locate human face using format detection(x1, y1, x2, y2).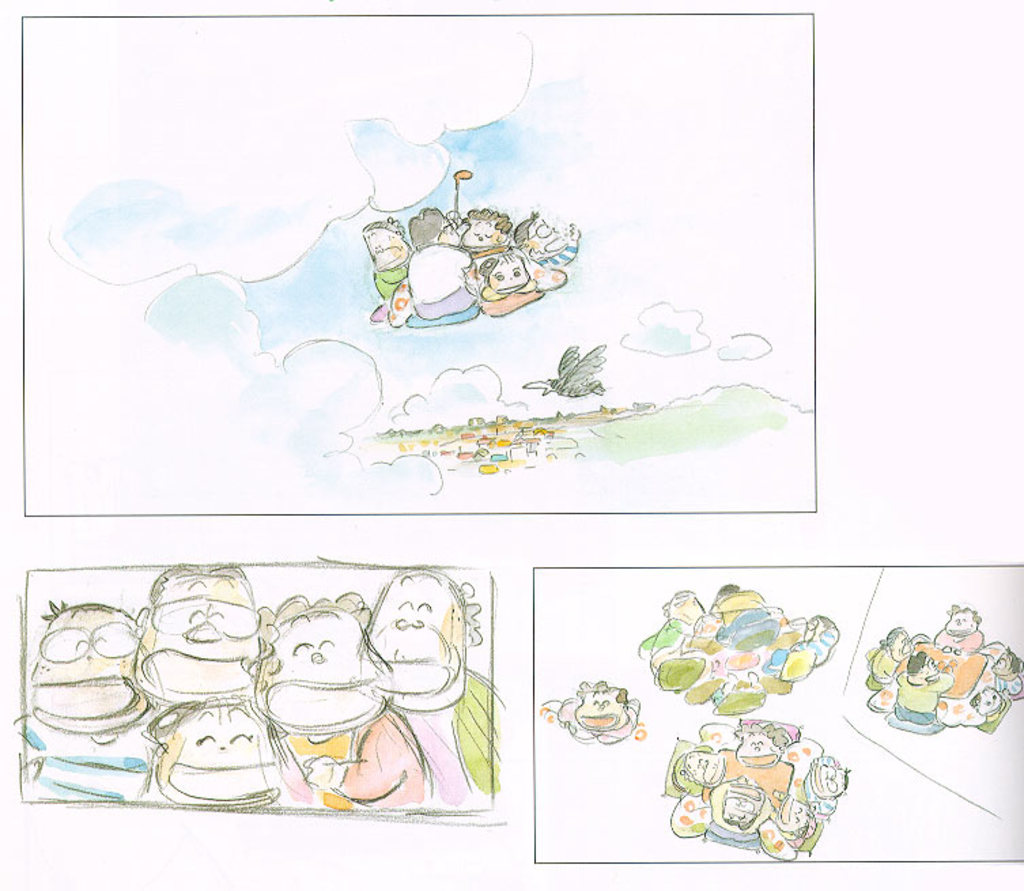
detection(465, 215, 509, 249).
